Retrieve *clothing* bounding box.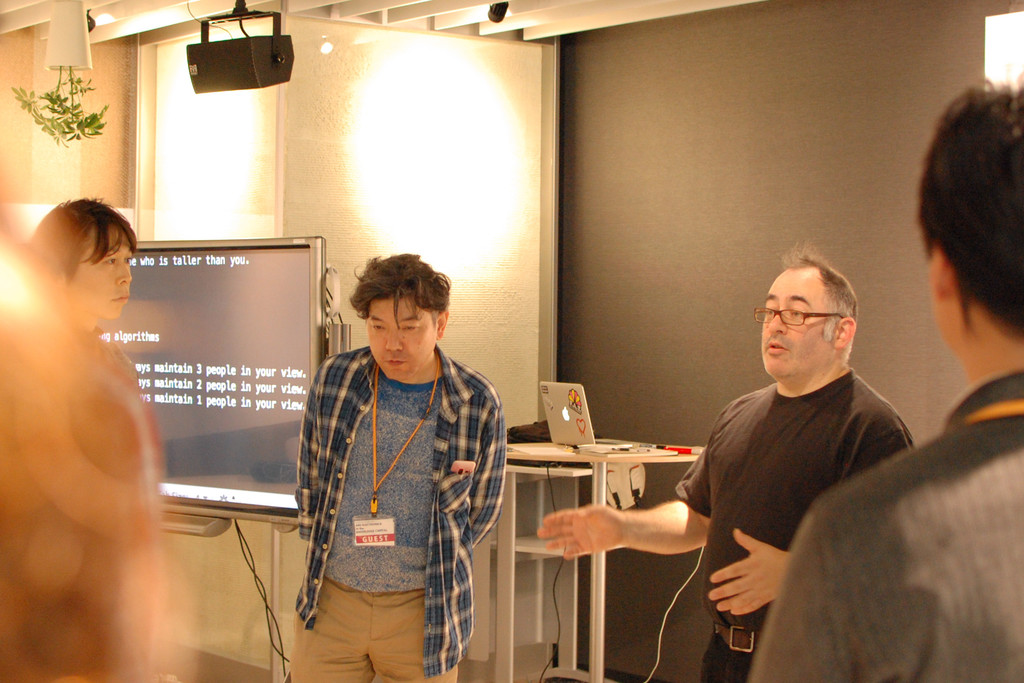
Bounding box: 734, 363, 1023, 682.
